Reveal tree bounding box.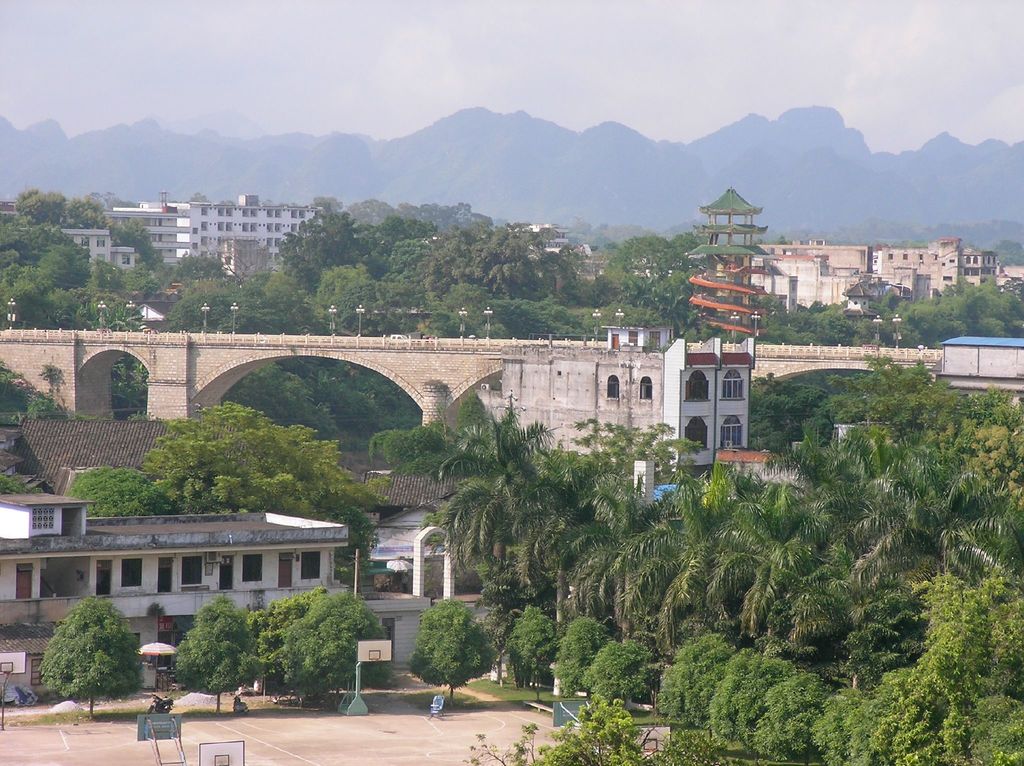
Revealed: x1=65 y1=194 x2=106 y2=225.
